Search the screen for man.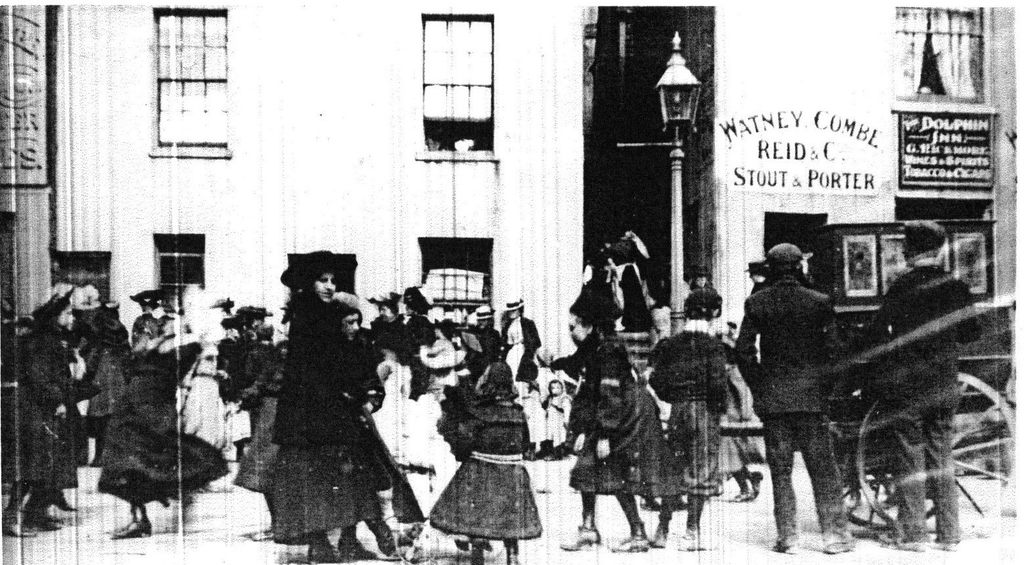
Found at <region>753, 236, 858, 562</region>.
